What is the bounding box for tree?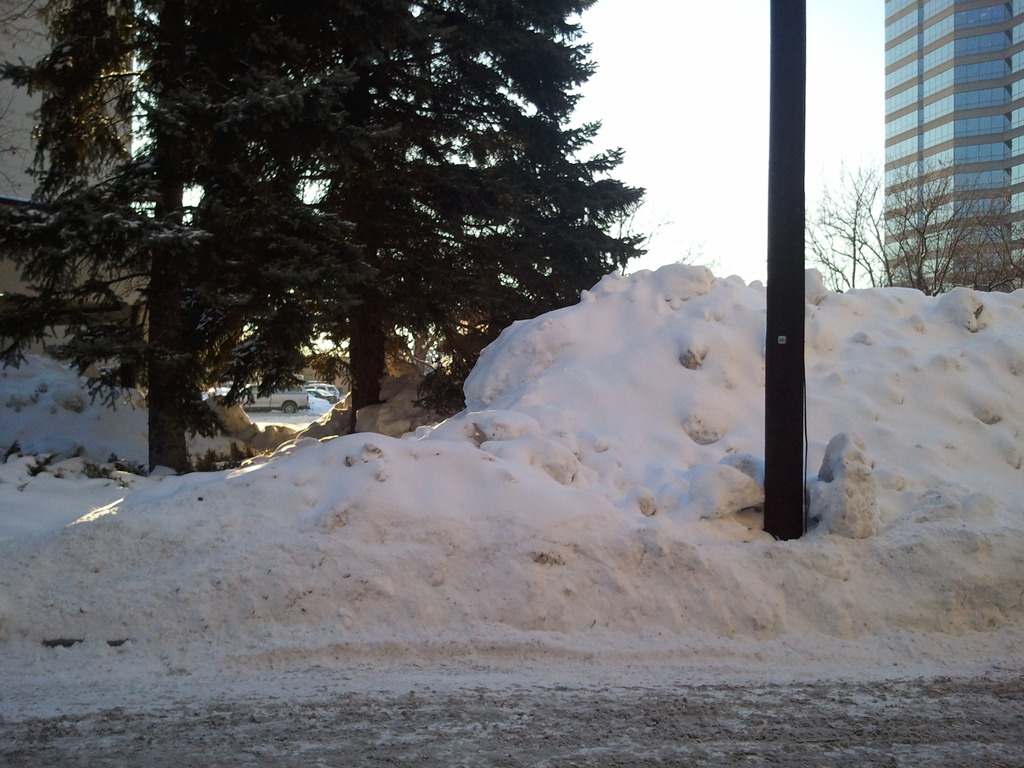
locate(0, 0, 460, 479).
